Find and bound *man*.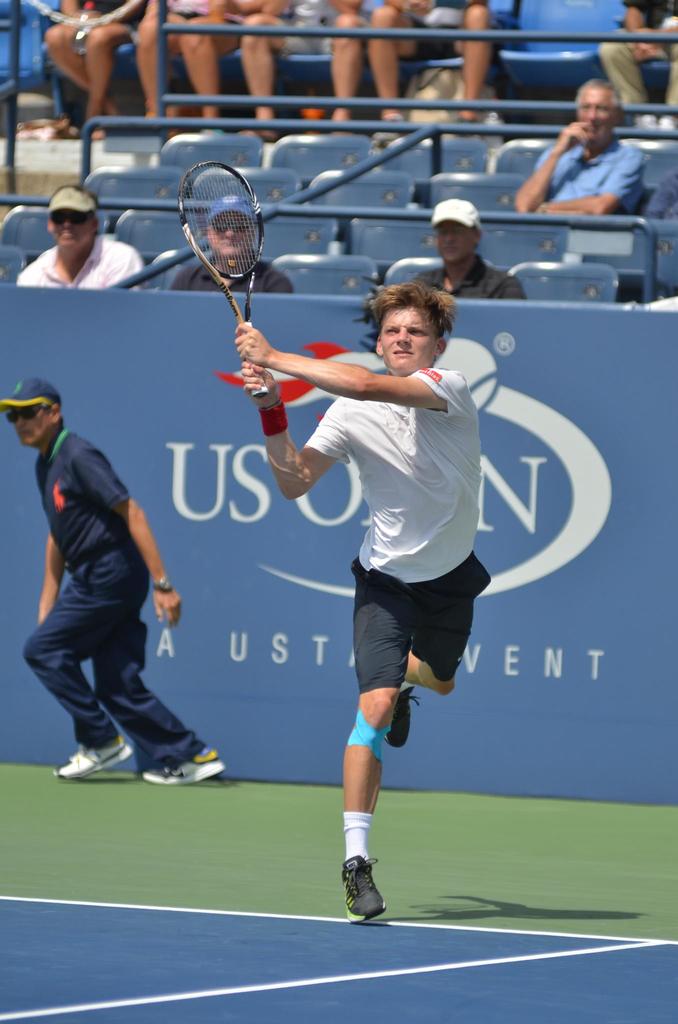
Bound: box(14, 184, 143, 298).
